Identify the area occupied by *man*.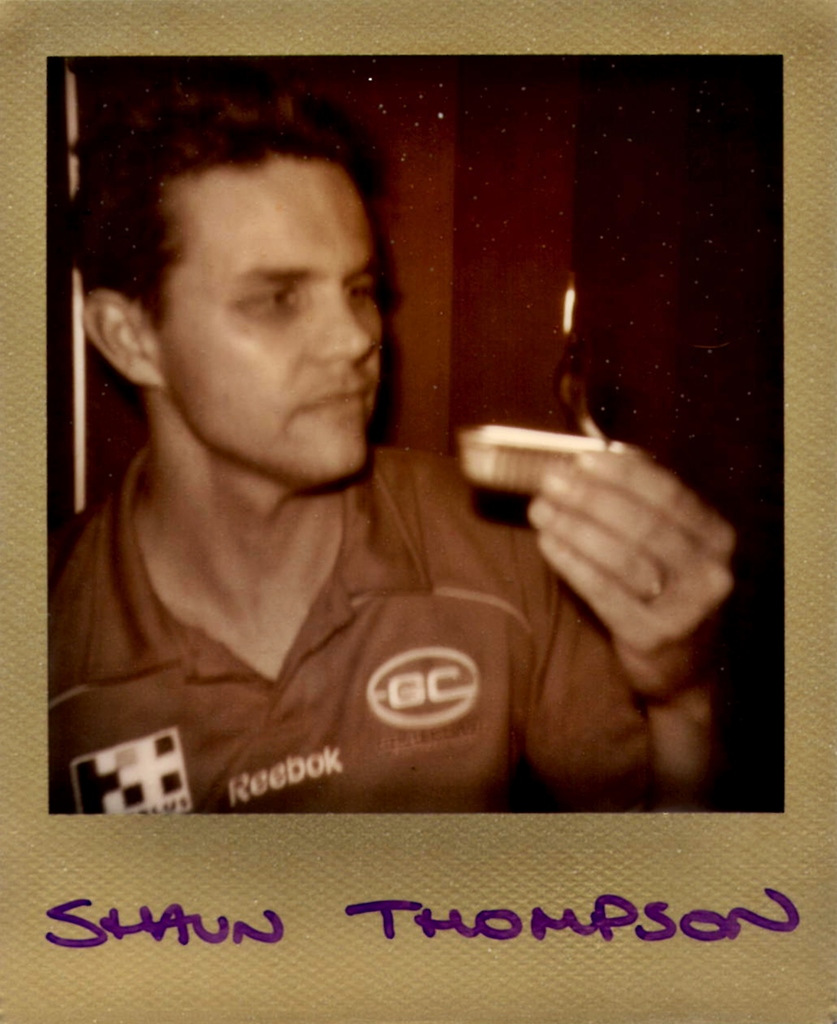
Area: bbox=[57, 100, 622, 883].
